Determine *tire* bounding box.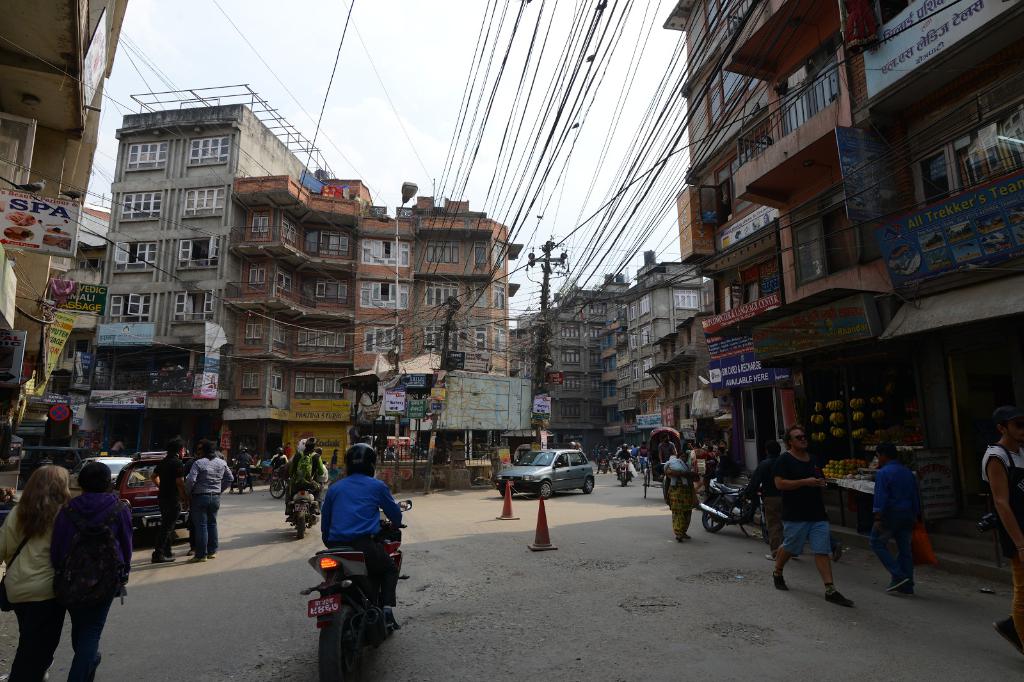
Determined: 269/477/285/498.
